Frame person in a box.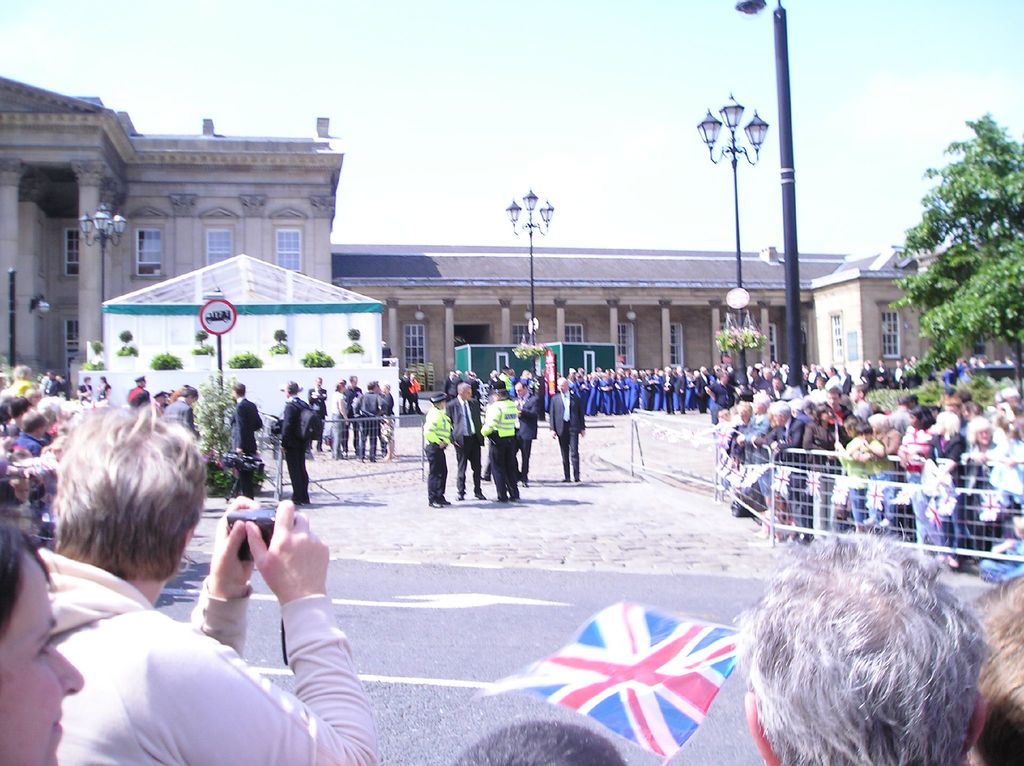
(328, 382, 355, 453).
